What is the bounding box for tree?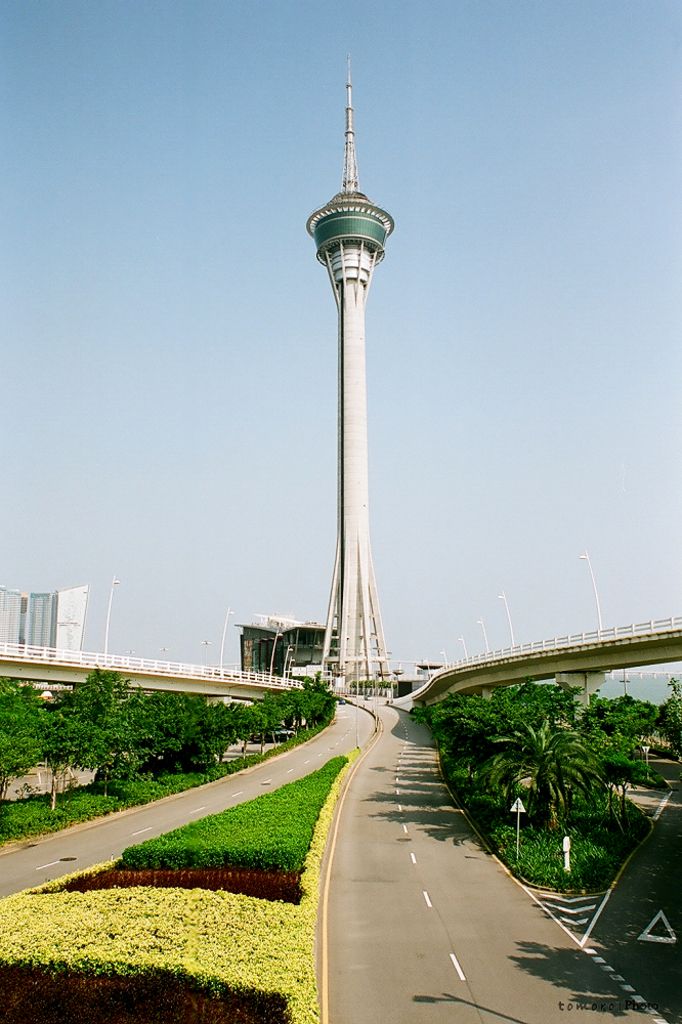
bbox=(531, 678, 568, 736).
